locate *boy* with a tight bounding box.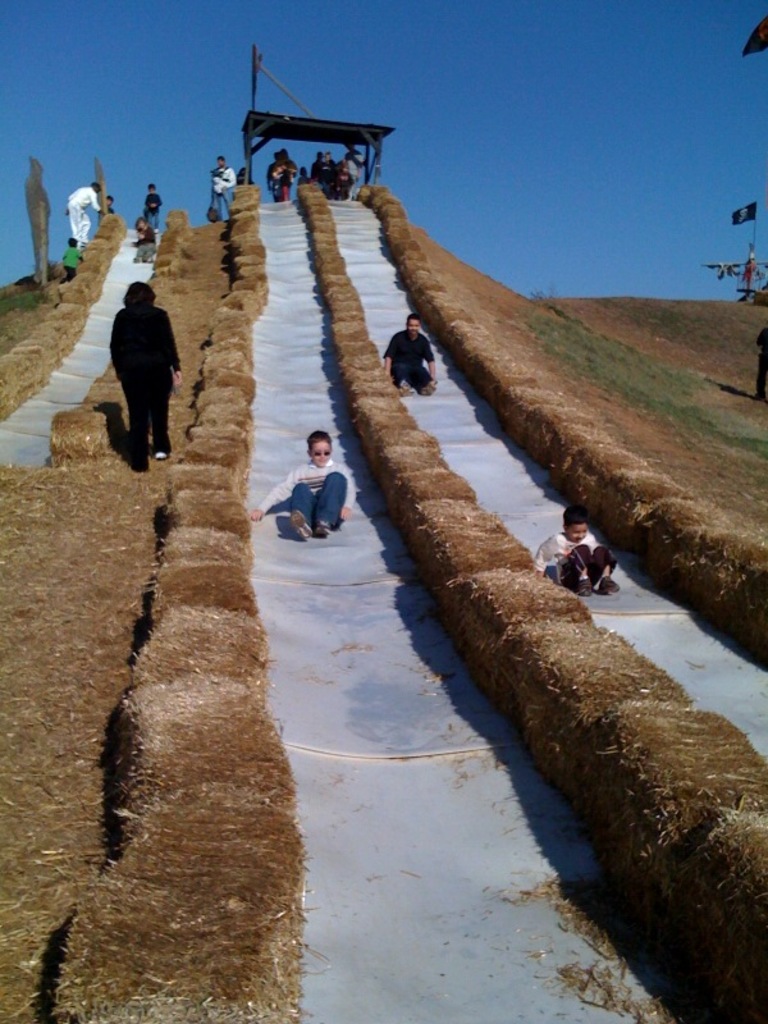
bbox(260, 421, 361, 548).
